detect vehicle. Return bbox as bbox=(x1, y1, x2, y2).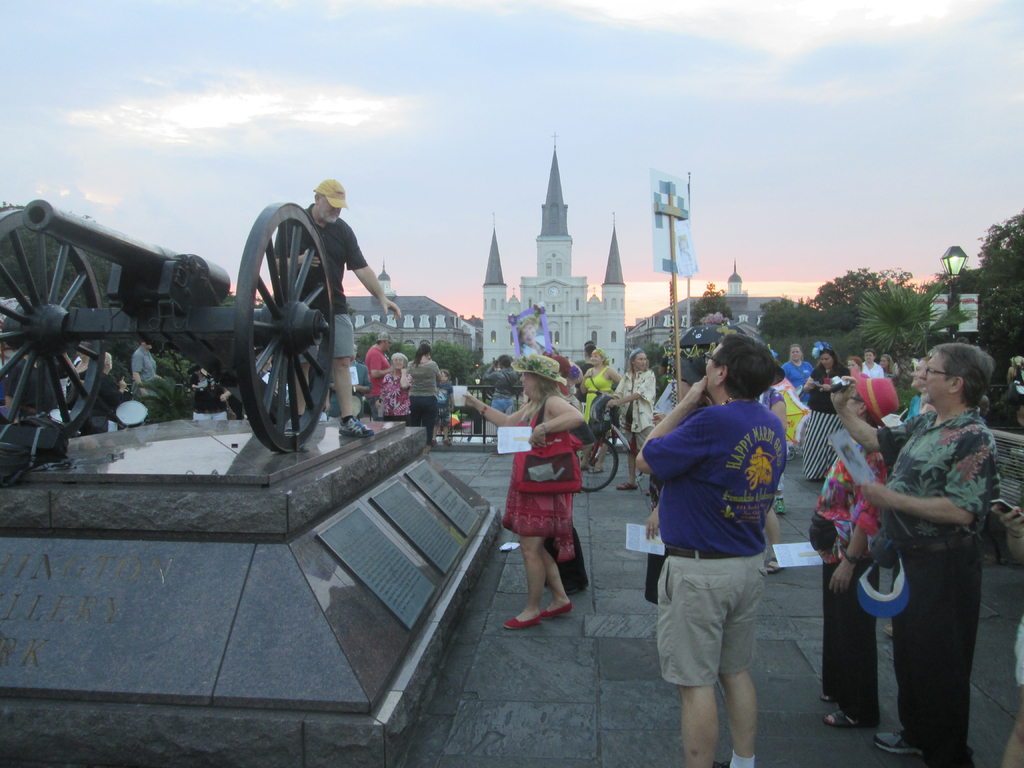
bbox=(0, 199, 336, 459).
